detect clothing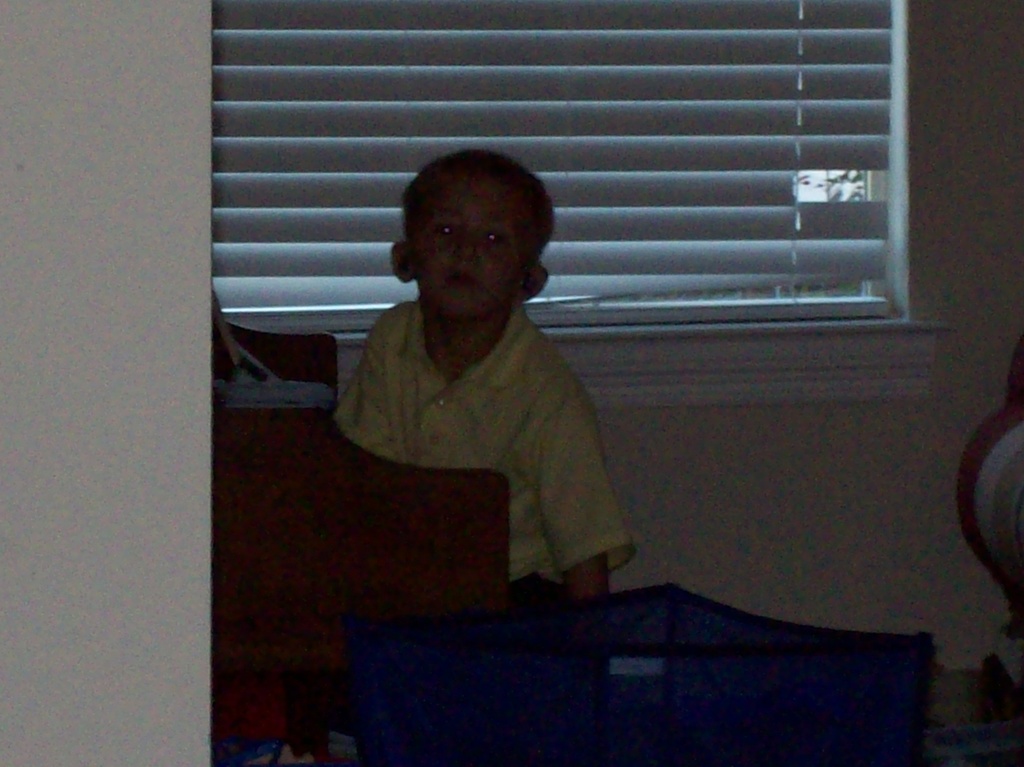
331/294/634/584
